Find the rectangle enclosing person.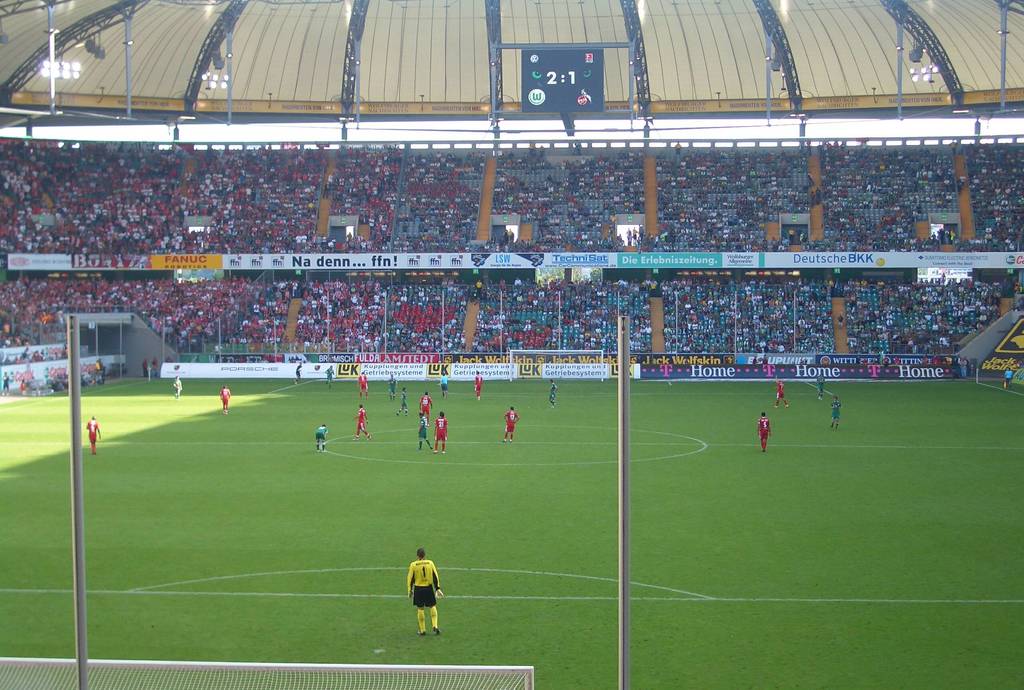
{"left": 84, "top": 417, "right": 102, "bottom": 456}.
